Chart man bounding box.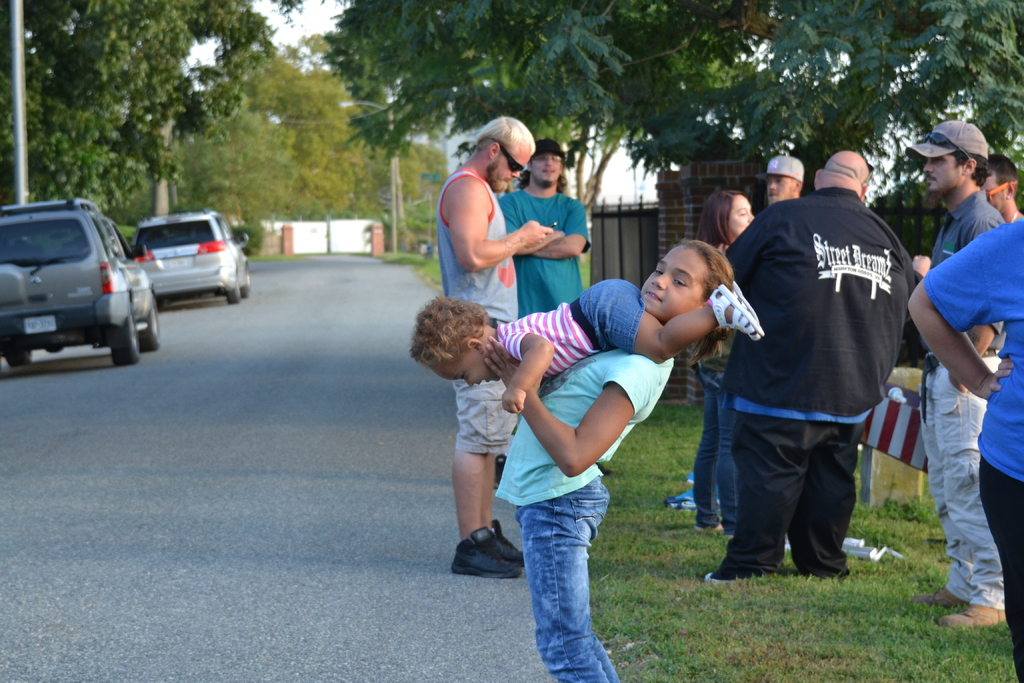
Charted: bbox(976, 153, 1023, 235).
